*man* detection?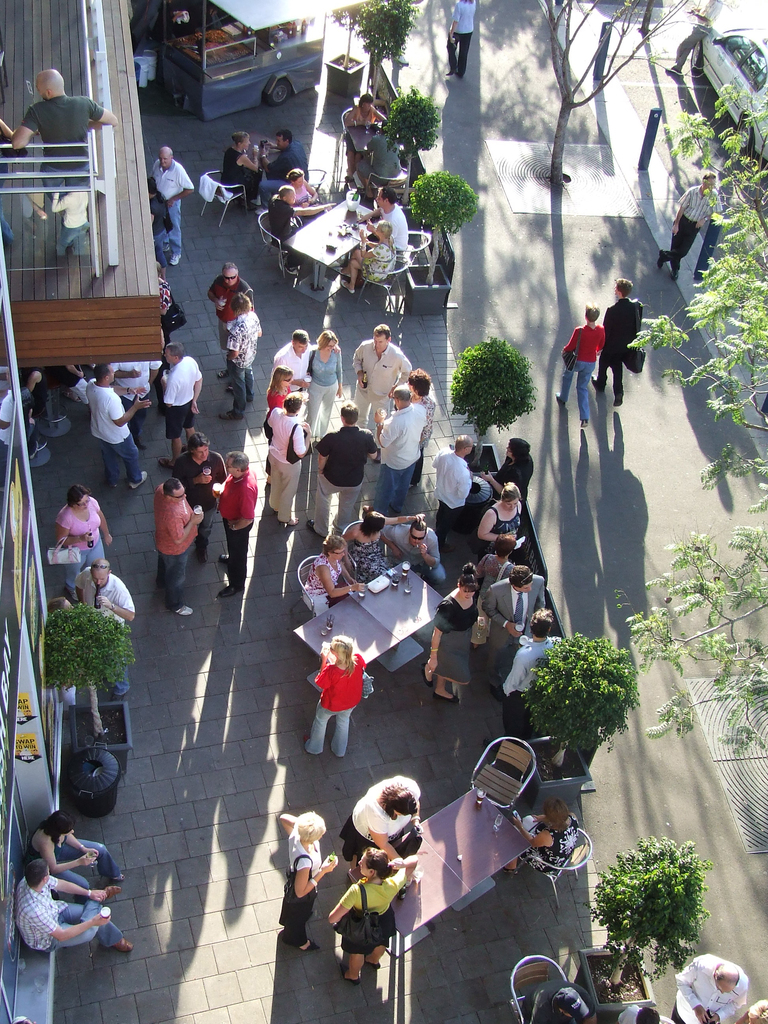
x1=148, y1=142, x2=197, y2=267
